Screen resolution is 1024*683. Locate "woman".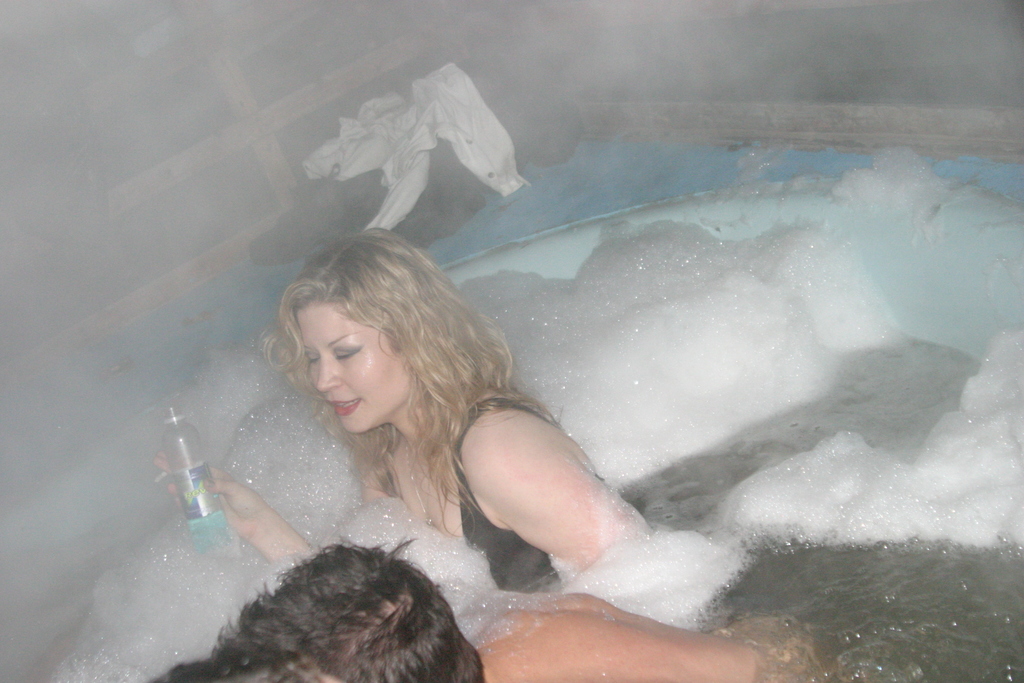
region(223, 212, 629, 613).
